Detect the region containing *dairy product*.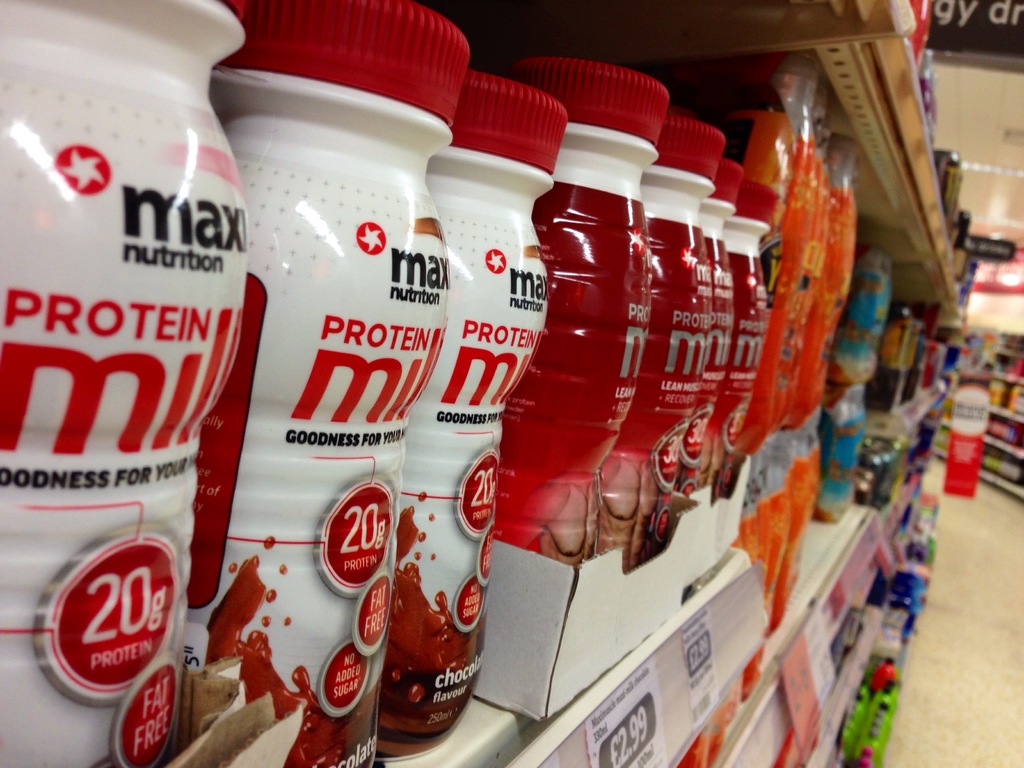
(717, 203, 773, 554).
